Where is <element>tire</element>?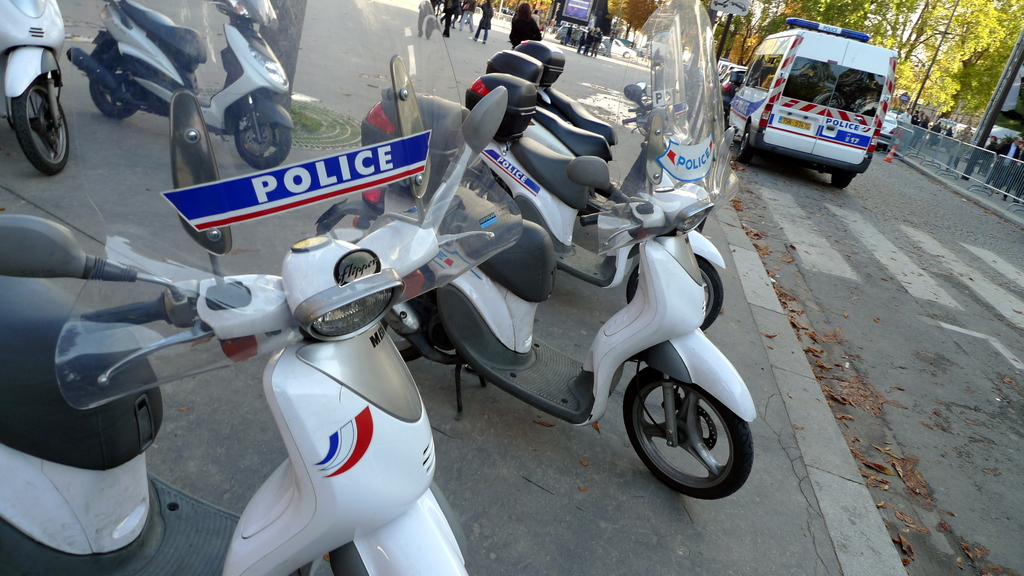
x1=625, y1=252, x2=722, y2=333.
